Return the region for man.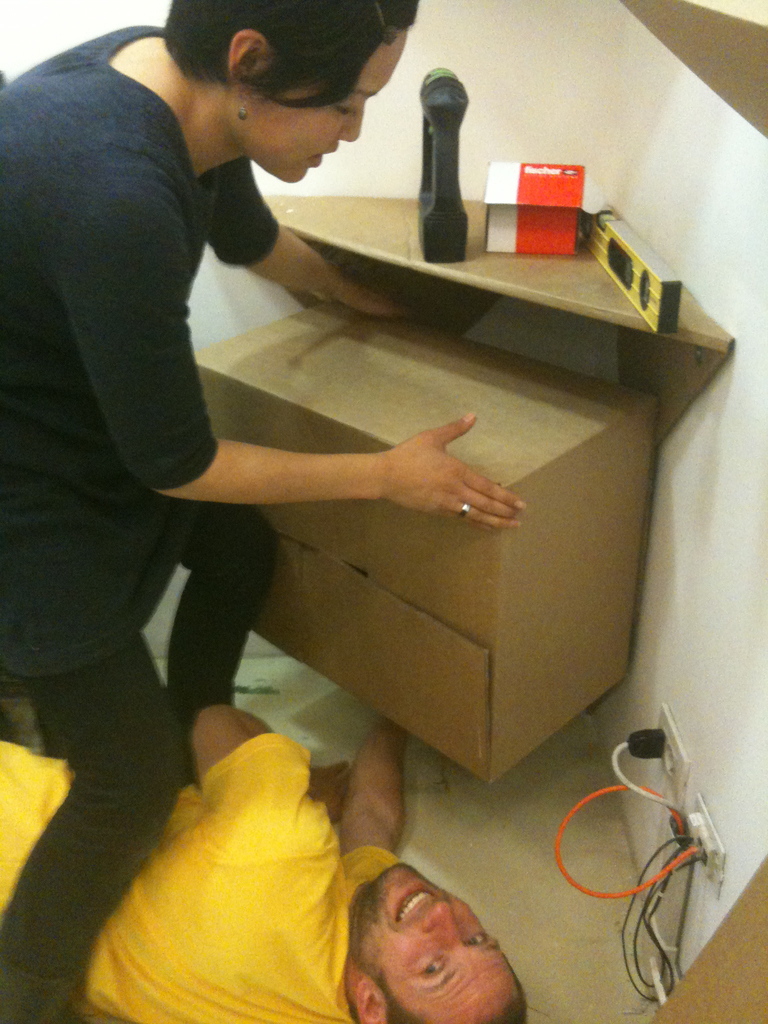
0,699,529,1023.
